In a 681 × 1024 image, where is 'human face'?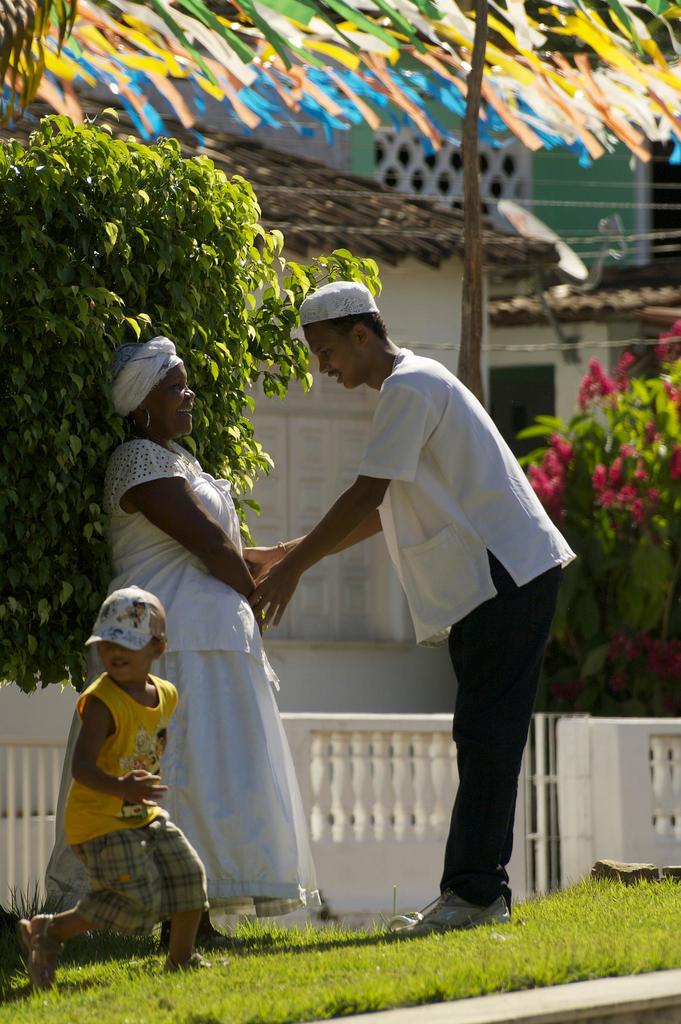
[x1=306, y1=317, x2=368, y2=401].
